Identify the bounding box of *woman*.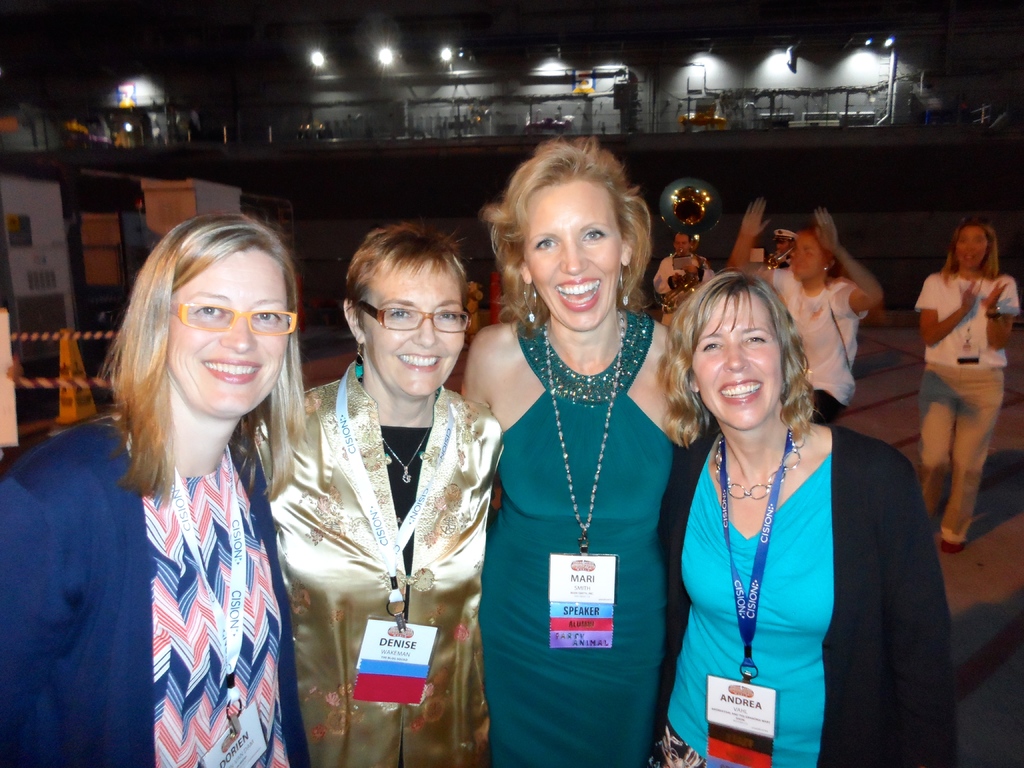
<box>271,216,514,767</box>.
